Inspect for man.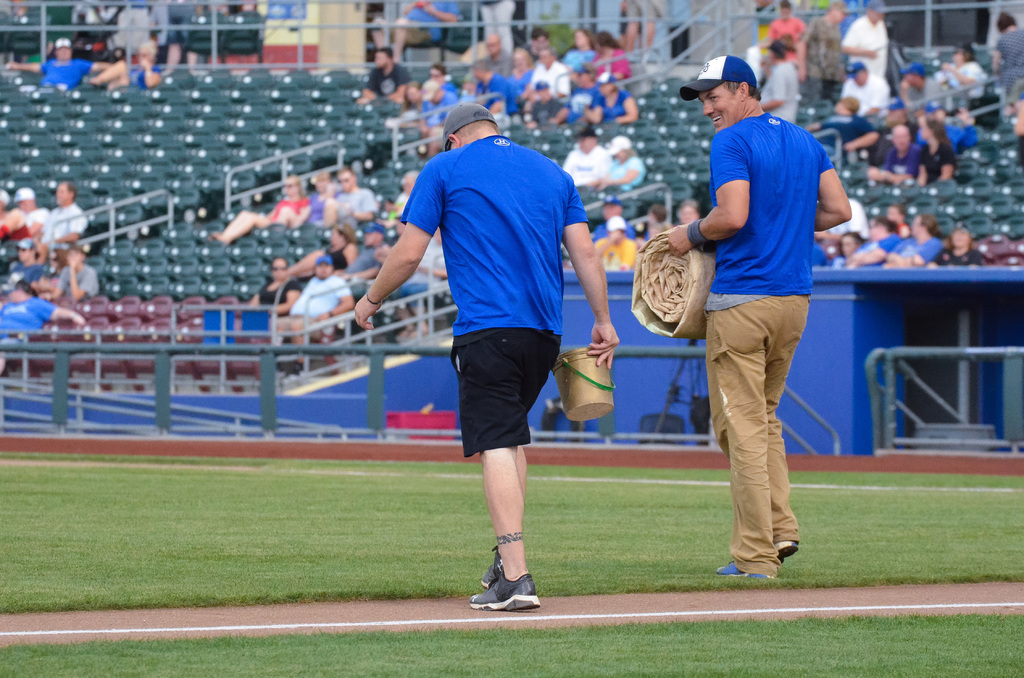
Inspection: 800 0 849 81.
